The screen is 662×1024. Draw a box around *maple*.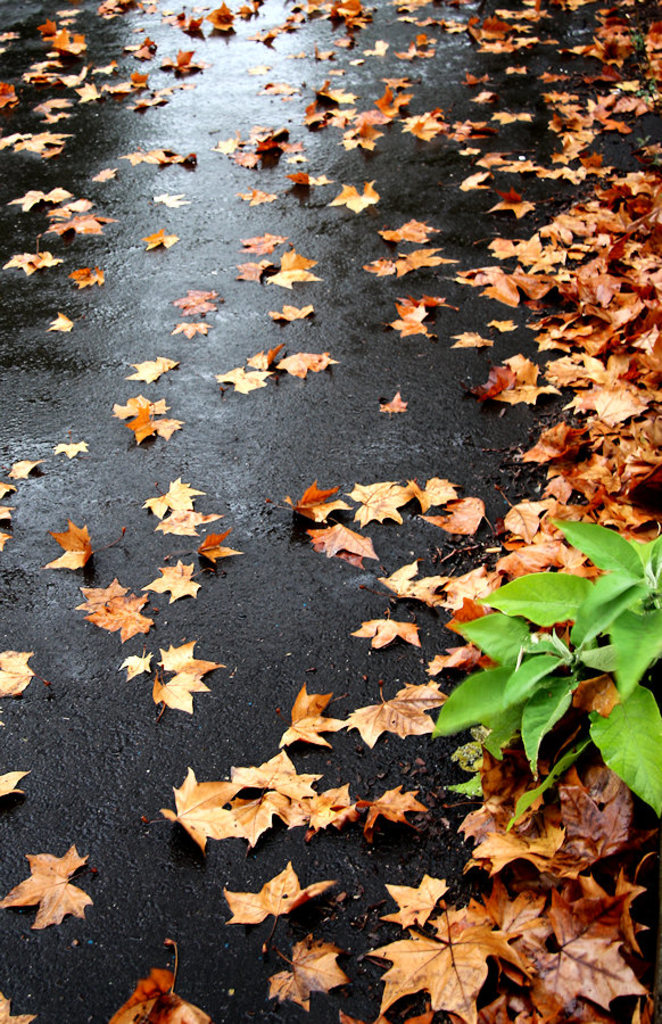
pyautogui.locateOnScreen(399, 100, 441, 143).
